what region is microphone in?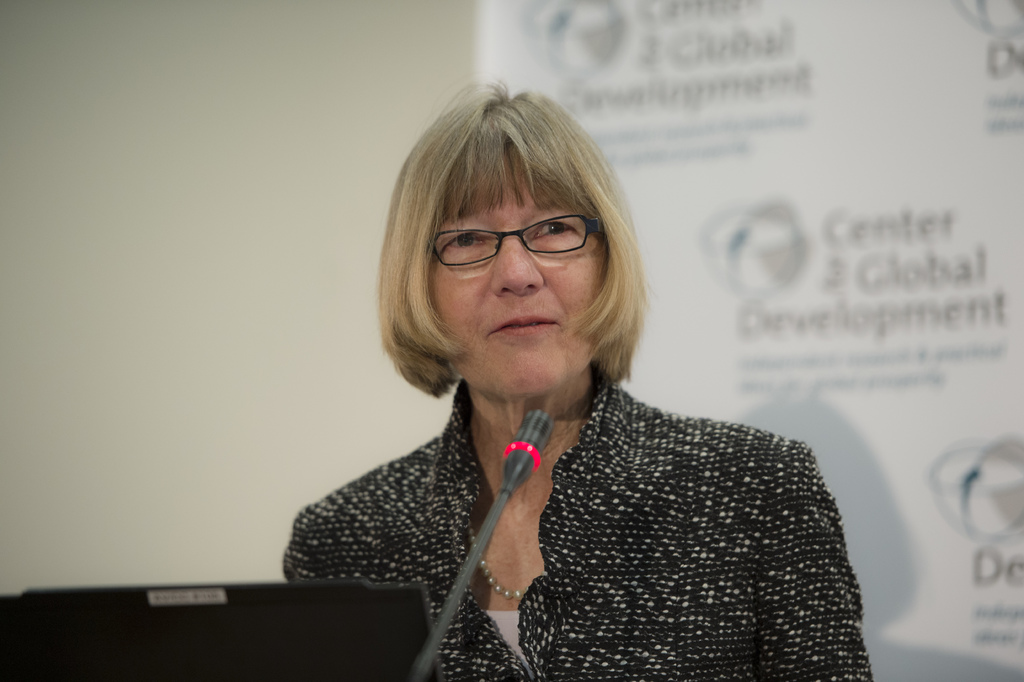
<box>499,409,558,496</box>.
